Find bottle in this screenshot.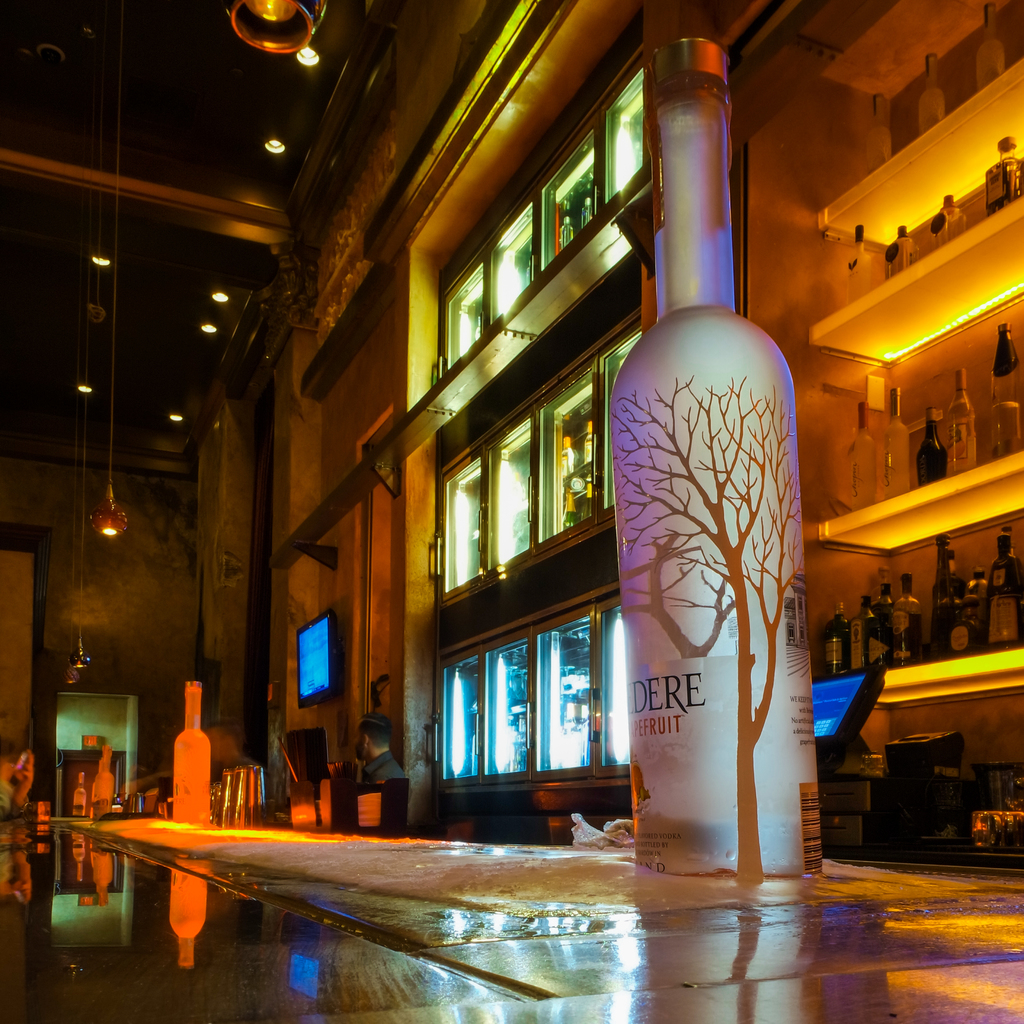
The bounding box for bottle is bbox(950, 602, 973, 650).
